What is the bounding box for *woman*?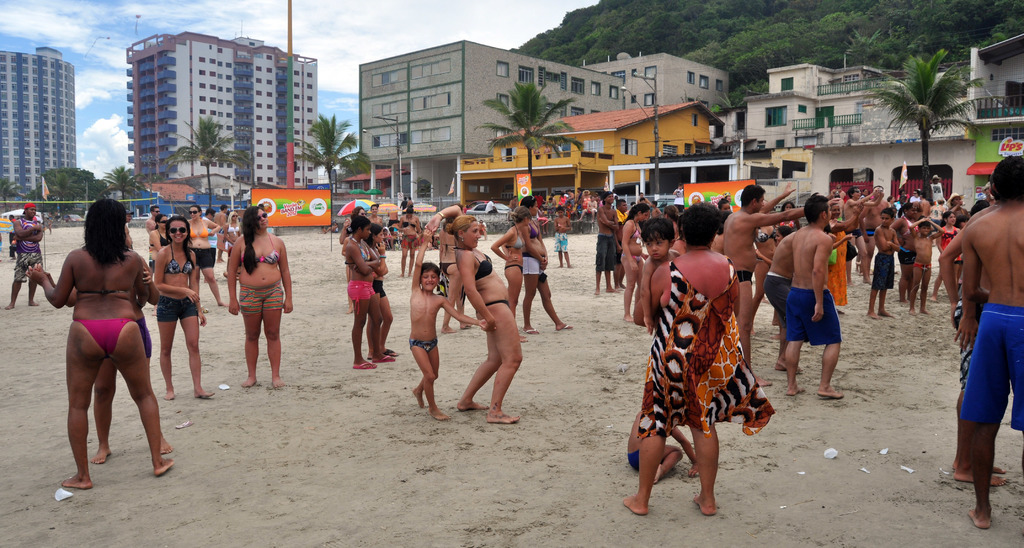
(369,200,382,223).
